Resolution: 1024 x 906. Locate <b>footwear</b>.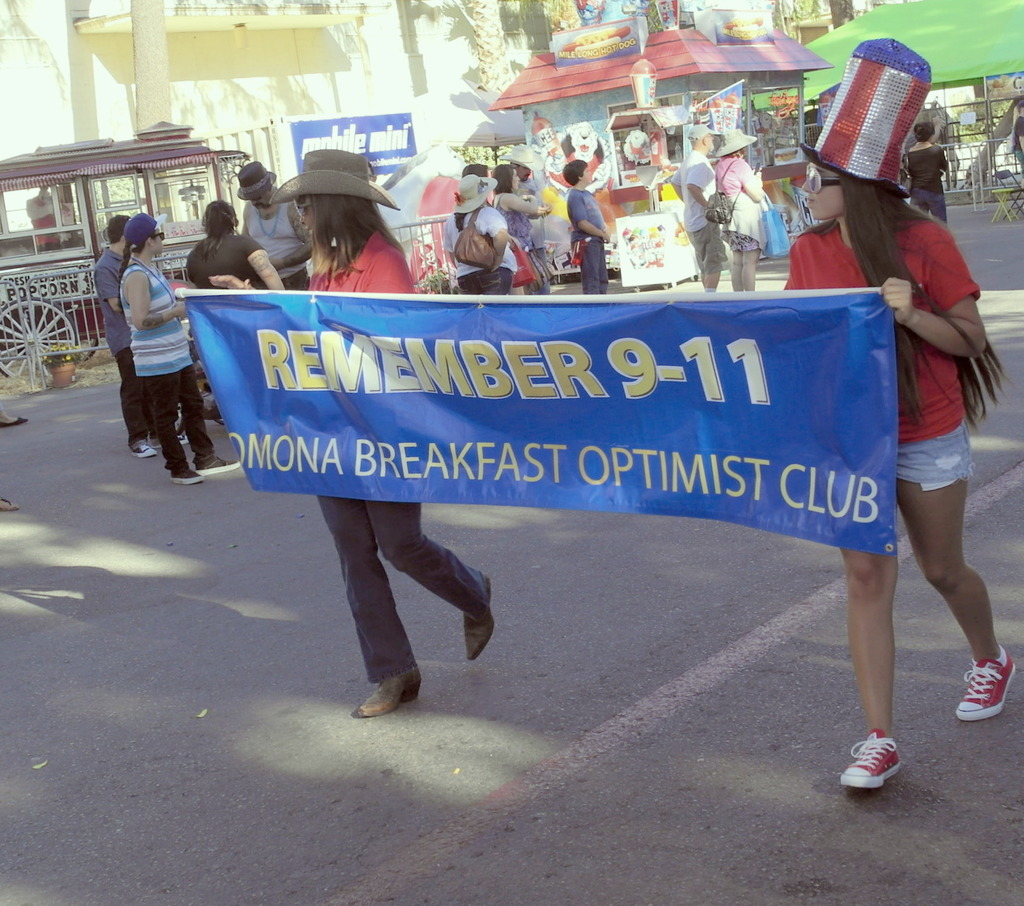
detection(956, 653, 1015, 721).
